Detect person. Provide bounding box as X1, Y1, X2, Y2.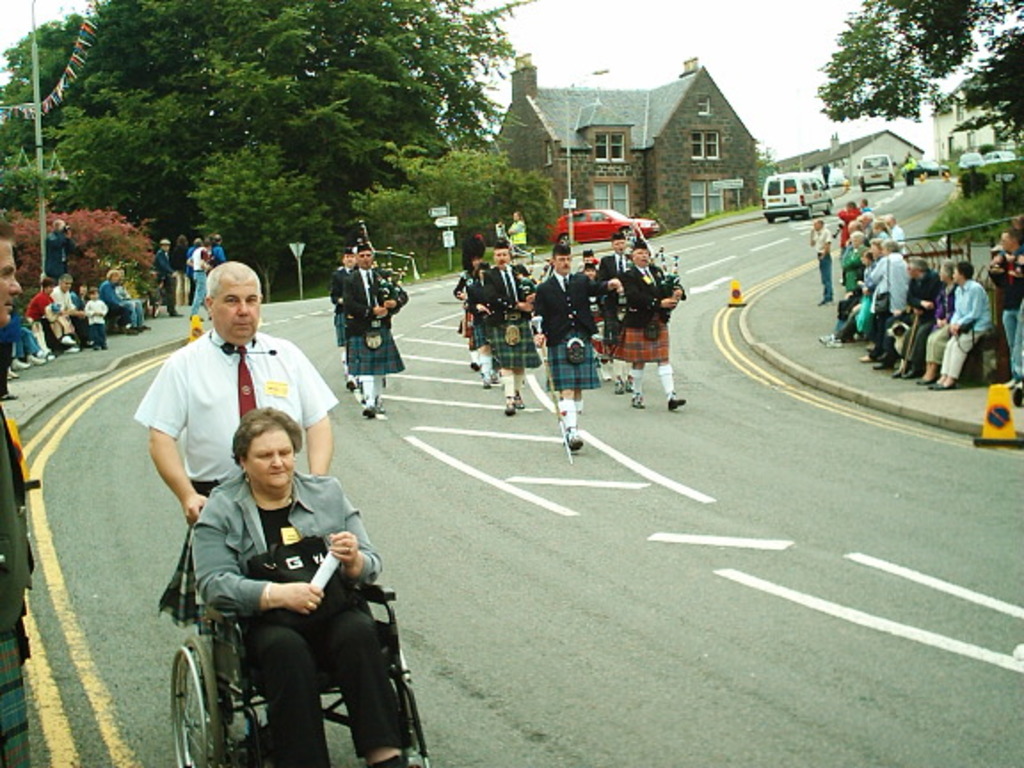
130, 258, 341, 524.
